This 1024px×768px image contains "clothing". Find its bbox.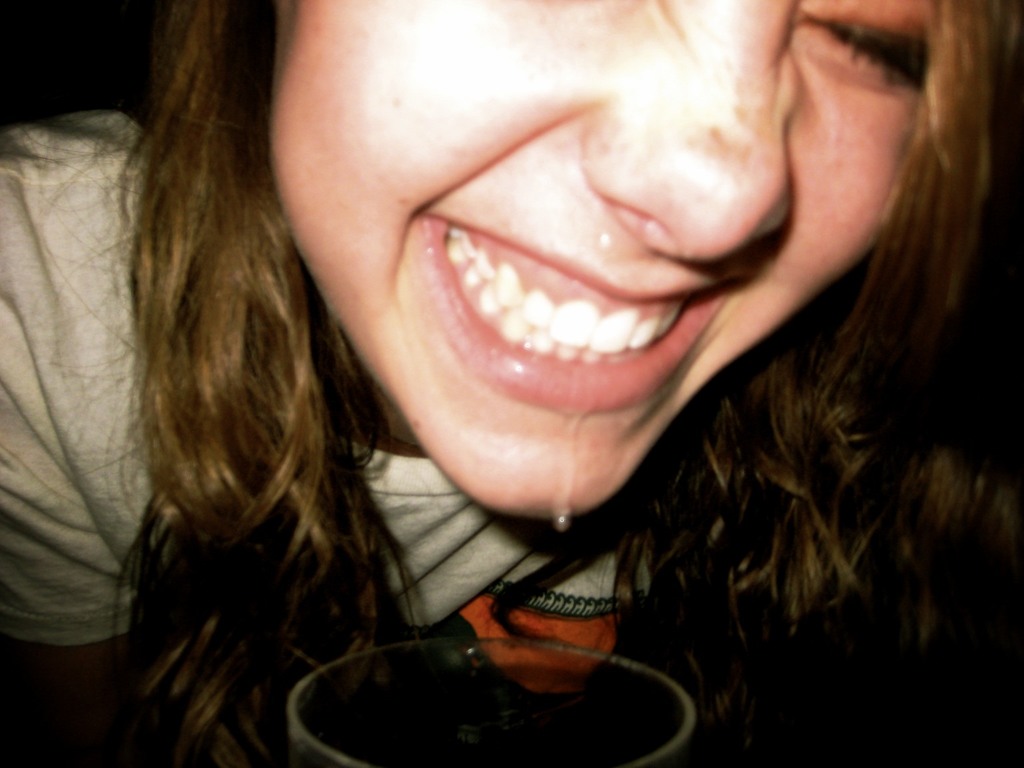
<region>1, 103, 648, 641</region>.
